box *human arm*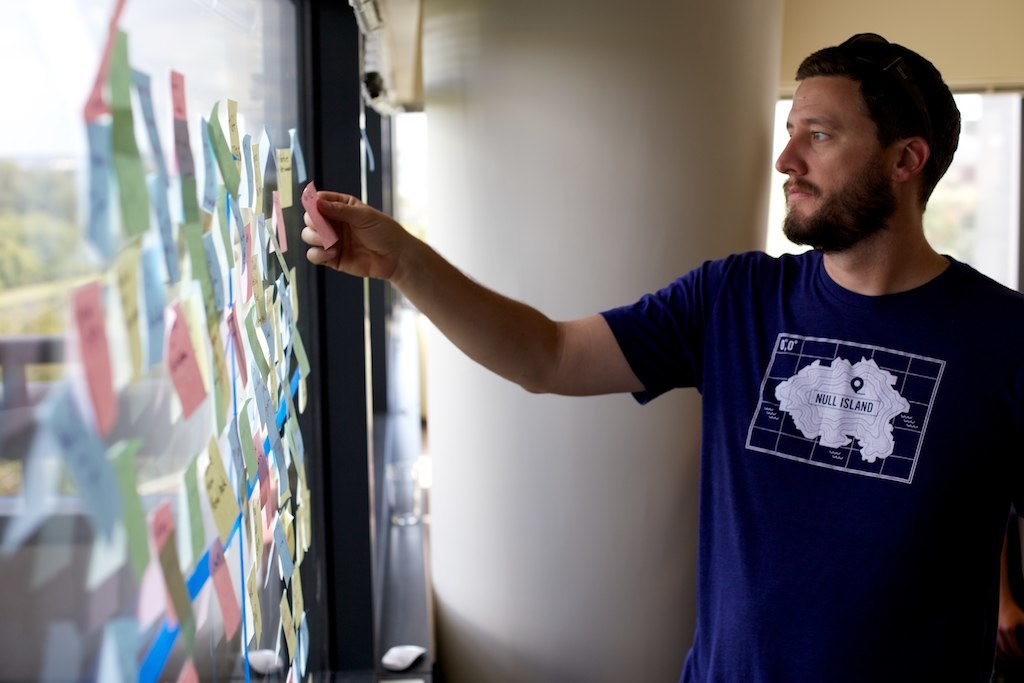
bbox=[343, 197, 689, 461]
